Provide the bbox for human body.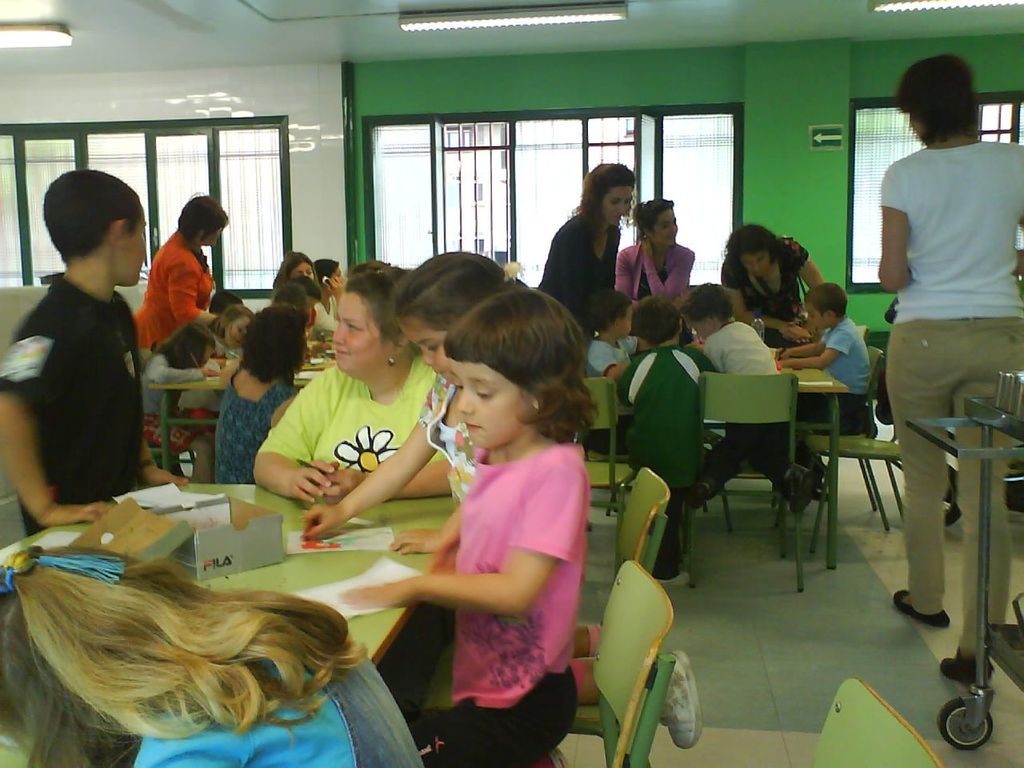
detection(298, 370, 696, 718).
